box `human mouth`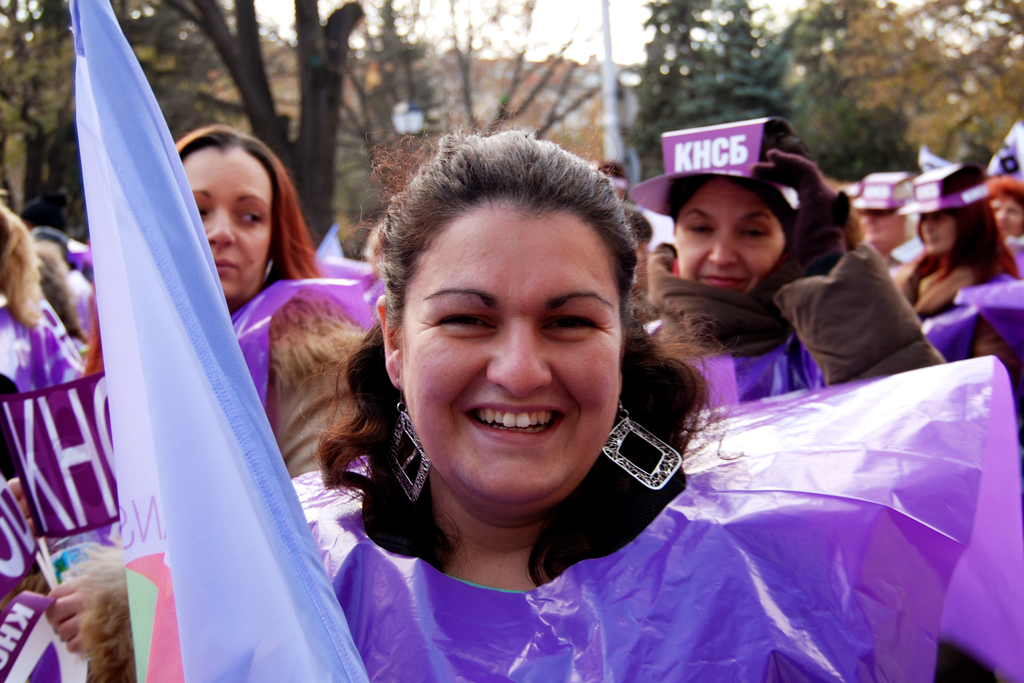
bbox=[922, 235, 940, 247]
